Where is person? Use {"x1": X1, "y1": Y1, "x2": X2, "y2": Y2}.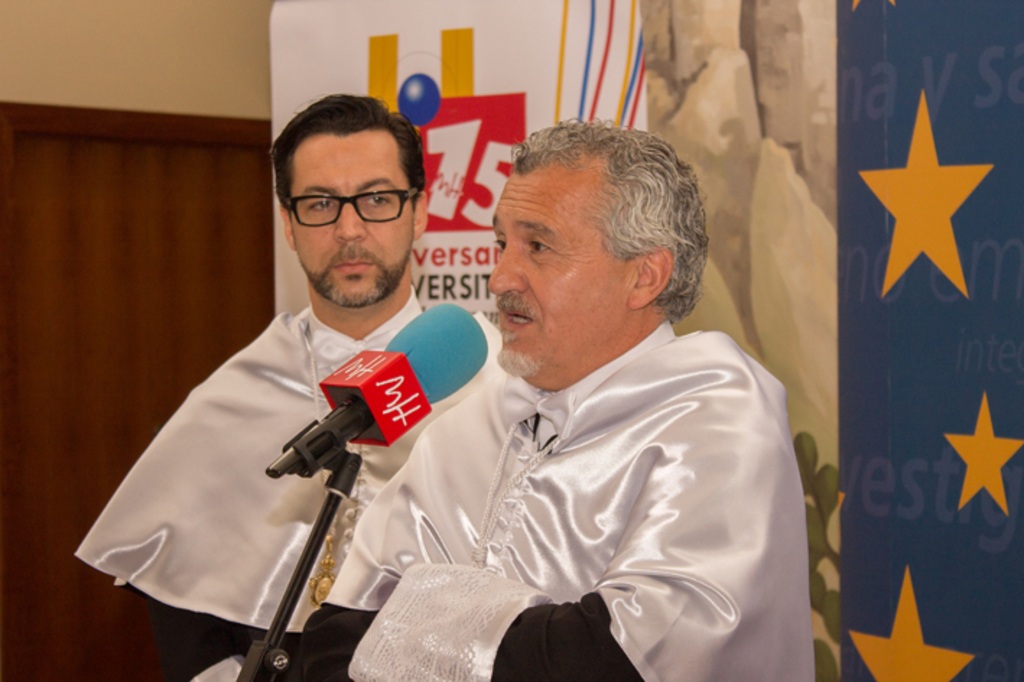
{"x1": 289, "y1": 116, "x2": 810, "y2": 681}.
